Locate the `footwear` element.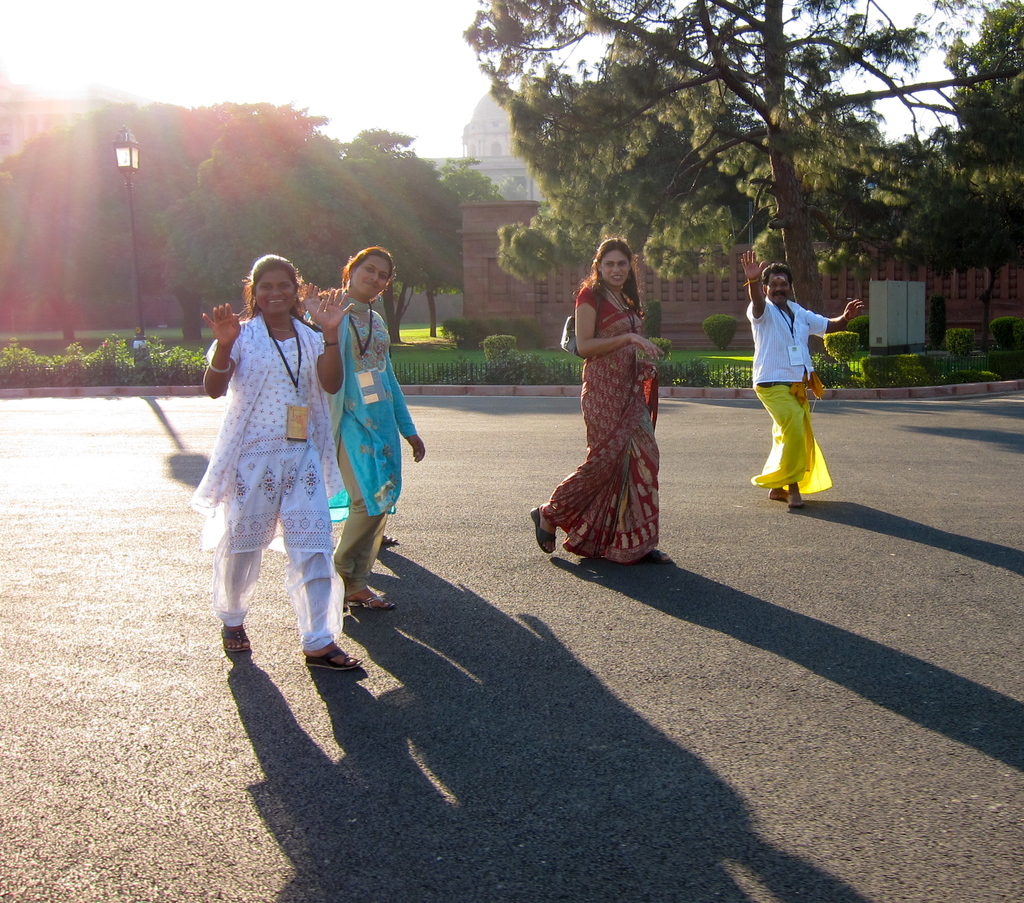
Element bbox: box=[637, 549, 670, 567].
